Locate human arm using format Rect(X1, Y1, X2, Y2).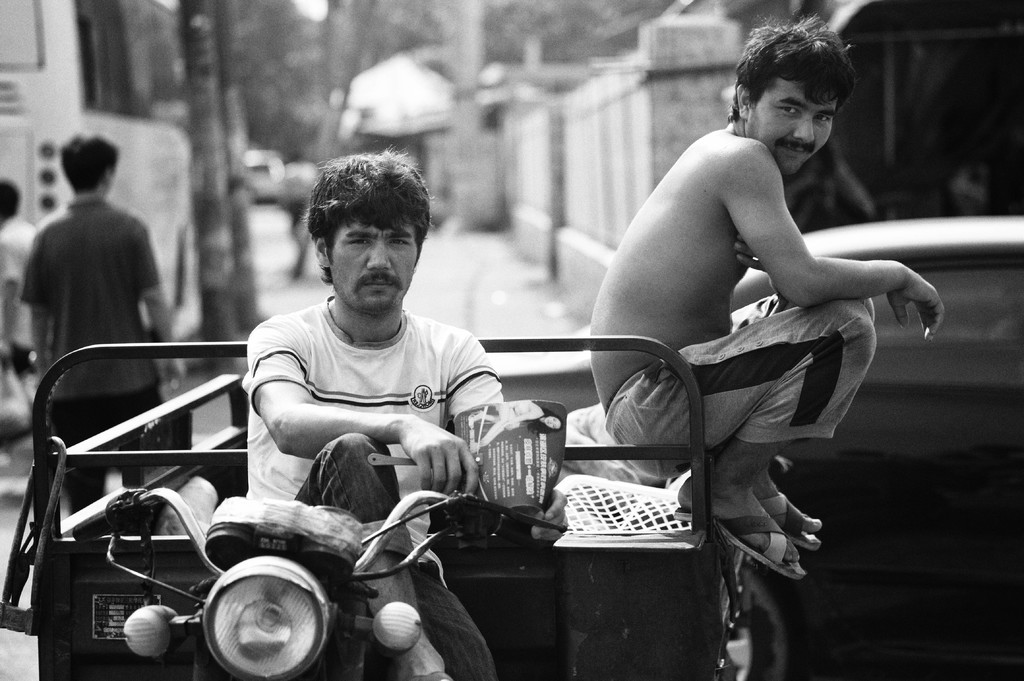
Rect(135, 221, 186, 389).
